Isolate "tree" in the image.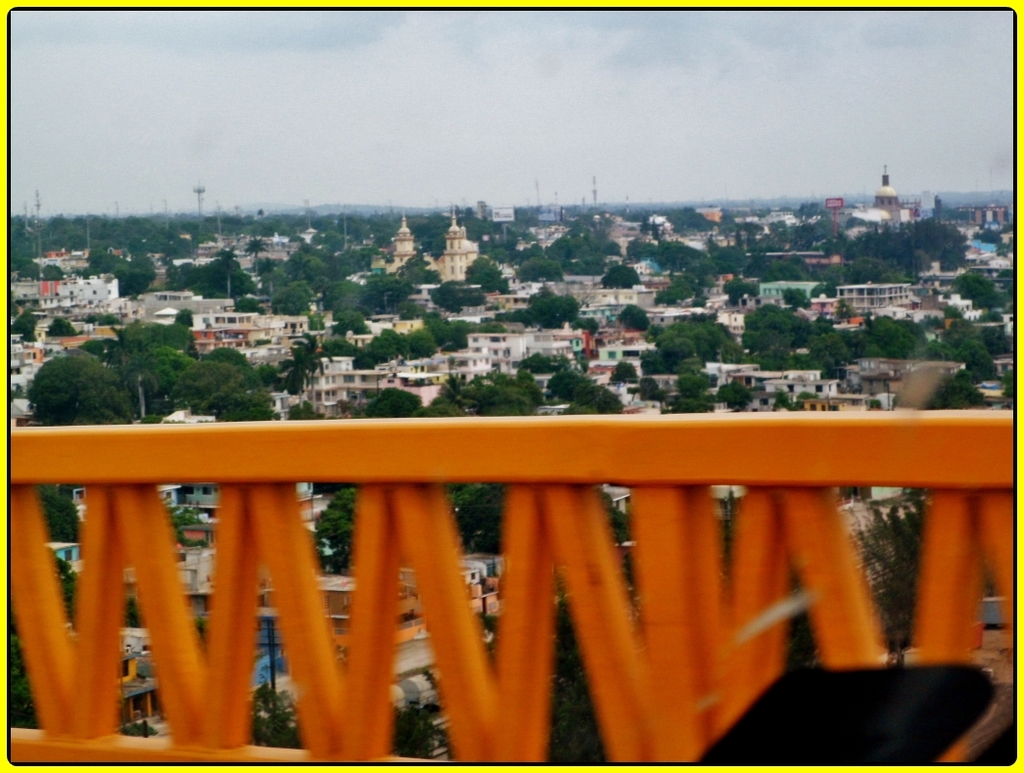
Isolated region: [x1=466, y1=256, x2=510, y2=296].
